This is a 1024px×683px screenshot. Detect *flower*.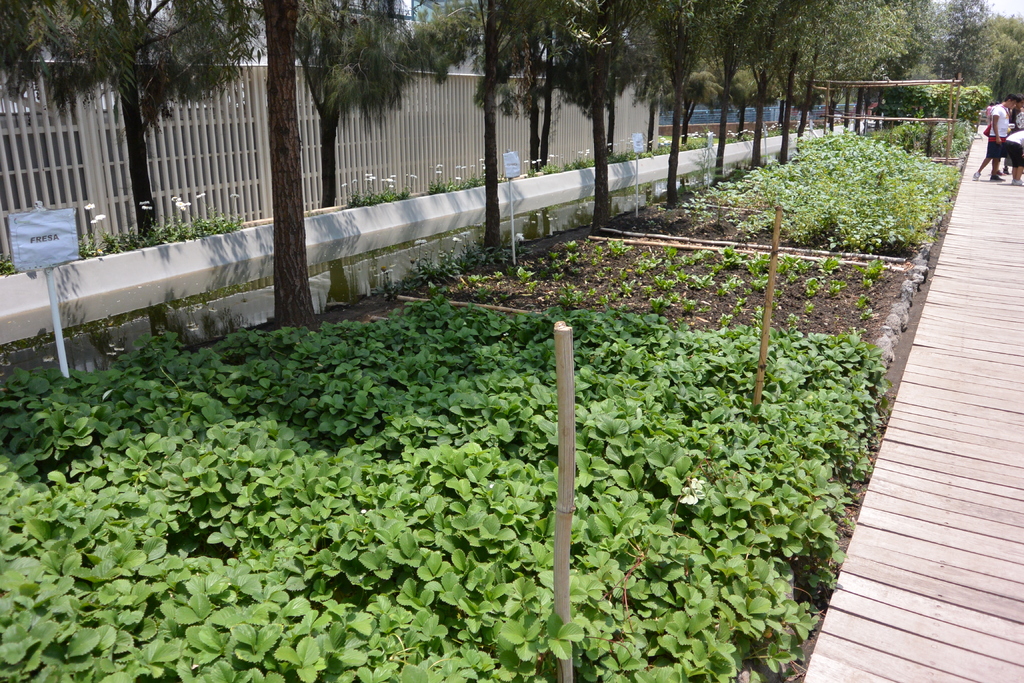
bbox=(140, 199, 150, 206).
